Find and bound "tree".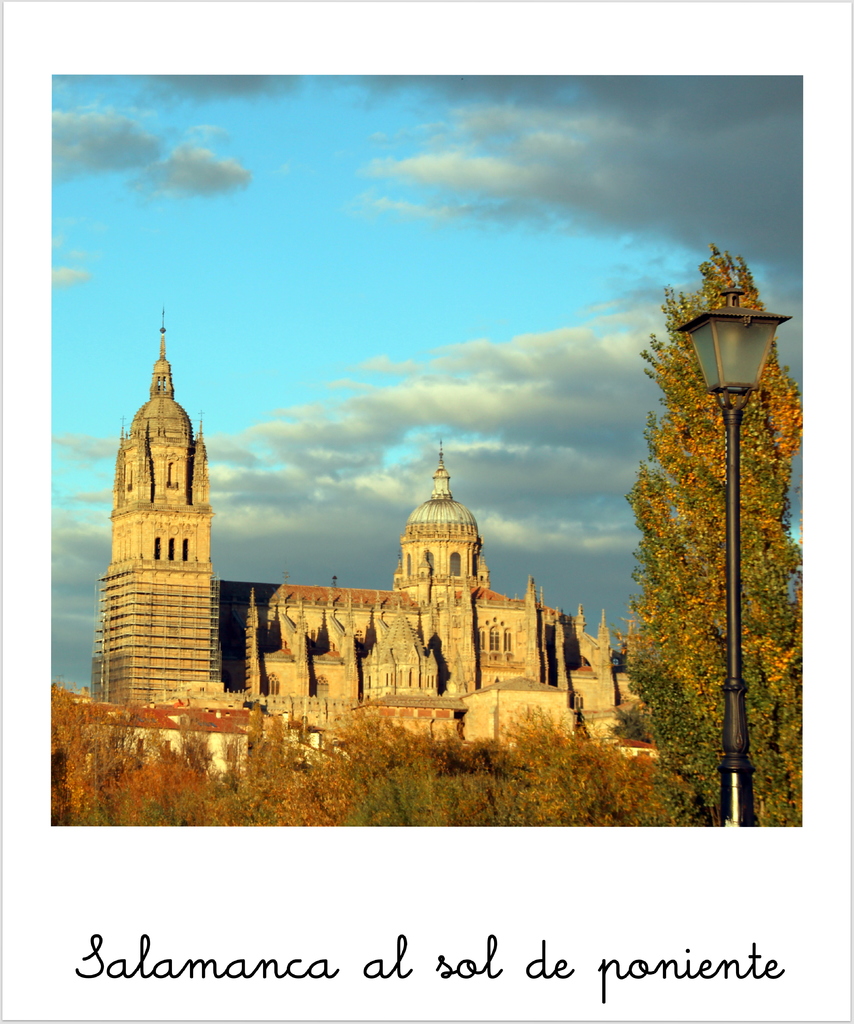
Bound: 615:234:807:825.
